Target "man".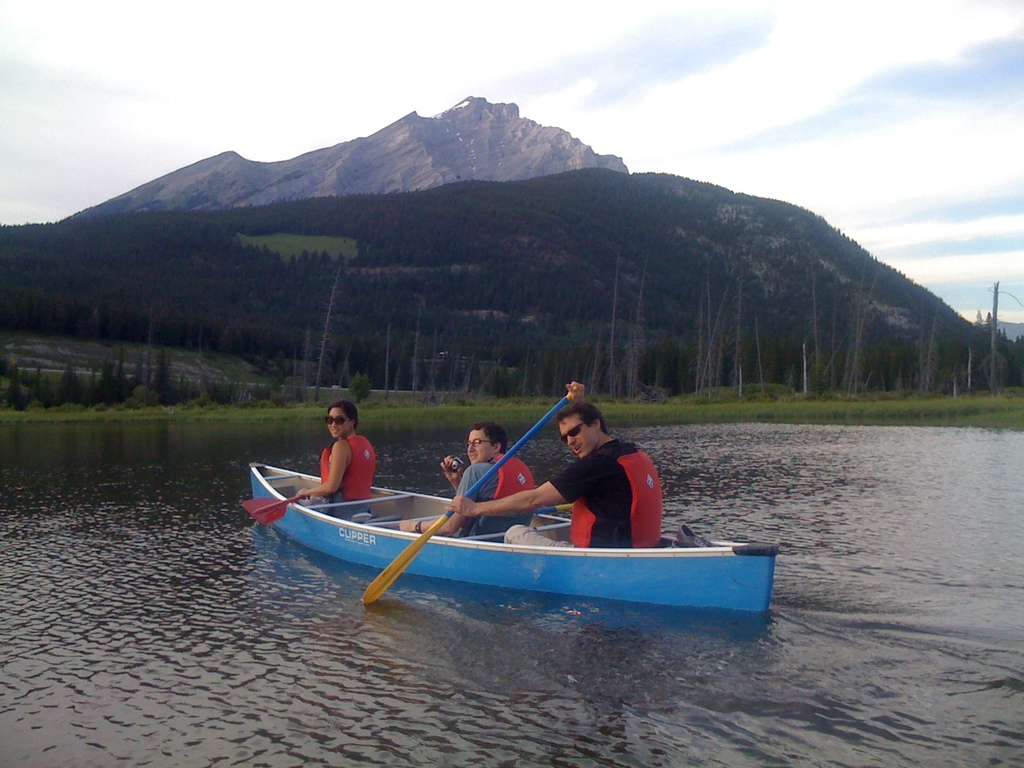
Target region: left=482, top=392, right=665, bottom=565.
